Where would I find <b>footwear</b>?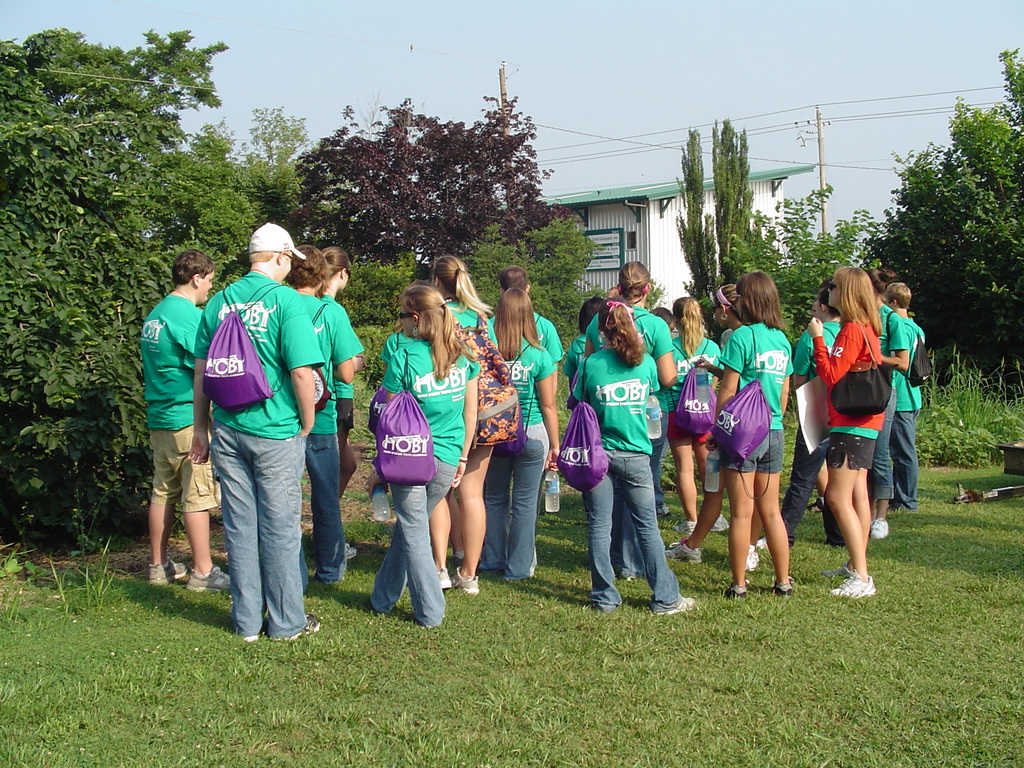
At 662:596:692:612.
